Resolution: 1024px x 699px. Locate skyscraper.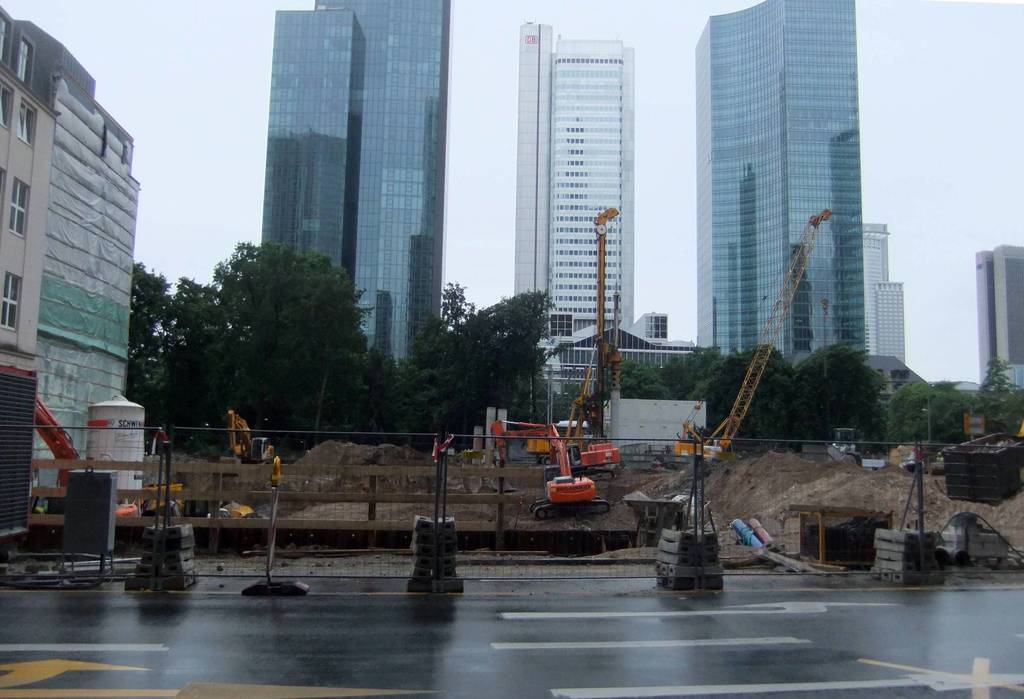
(x1=262, y1=12, x2=363, y2=321).
